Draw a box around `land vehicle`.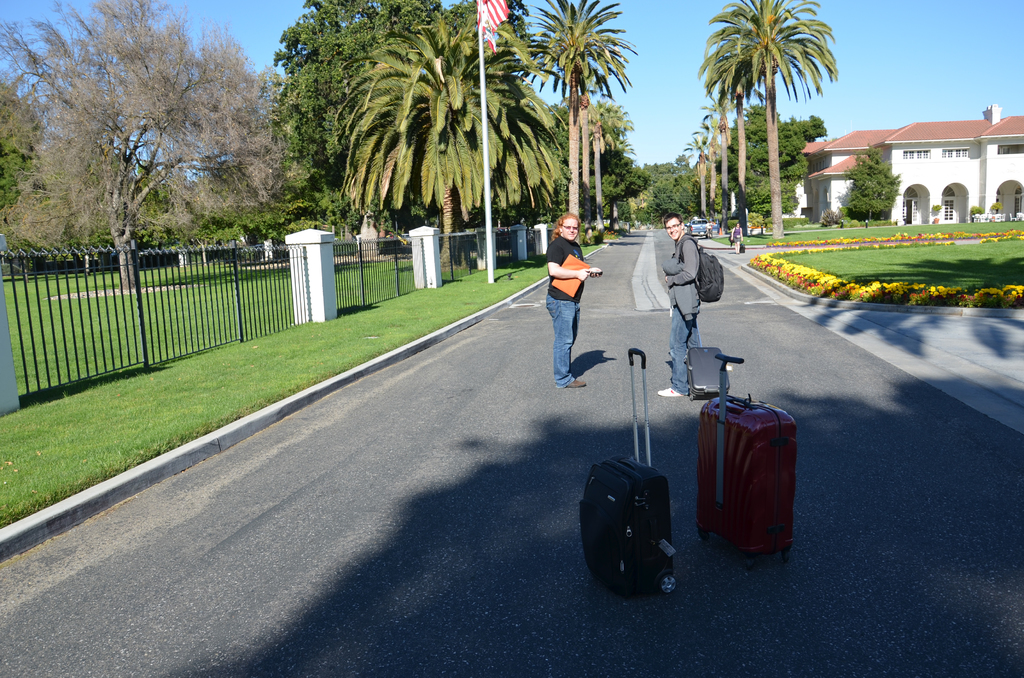
(685,219,708,235).
